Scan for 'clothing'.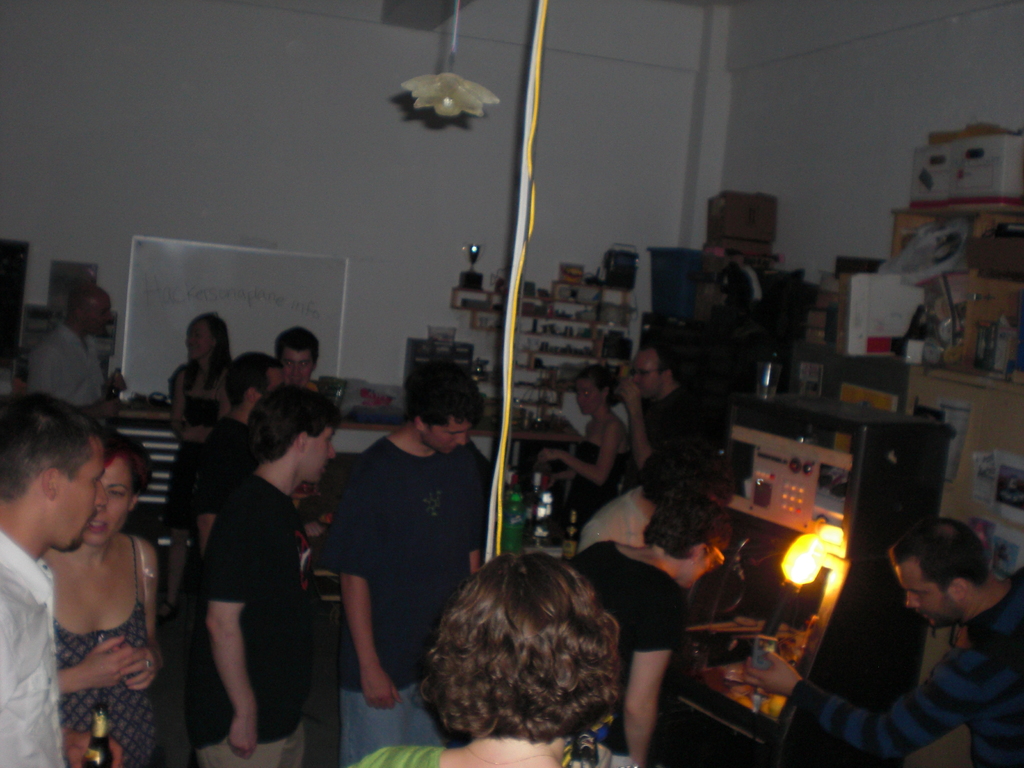
Scan result: (x1=568, y1=542, x2=687, y2=767).
